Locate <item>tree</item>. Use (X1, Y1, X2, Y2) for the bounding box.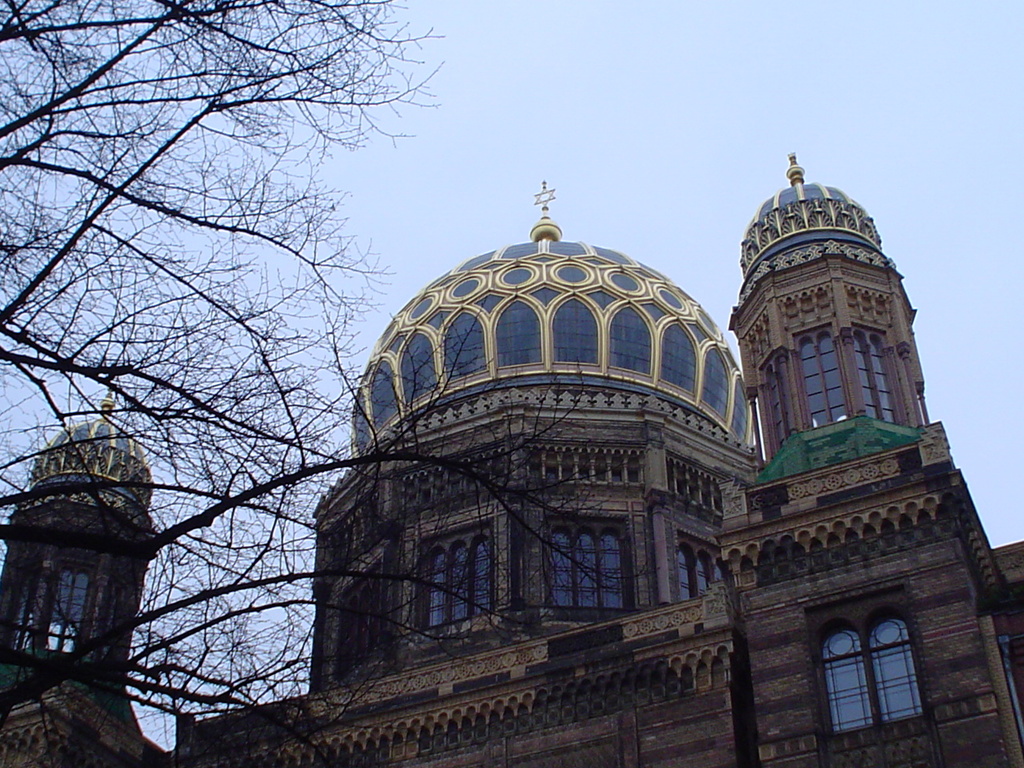
(30, 33, 394, 767).
